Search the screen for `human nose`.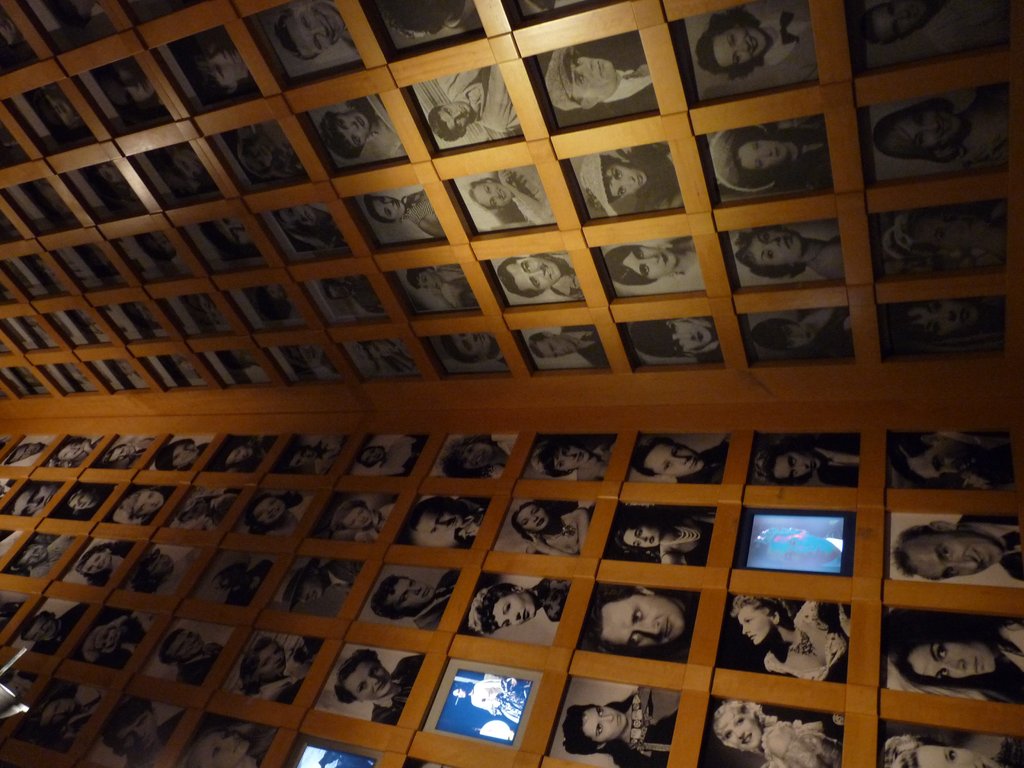
Found at <region>304, 457, 308, 458</region>.
